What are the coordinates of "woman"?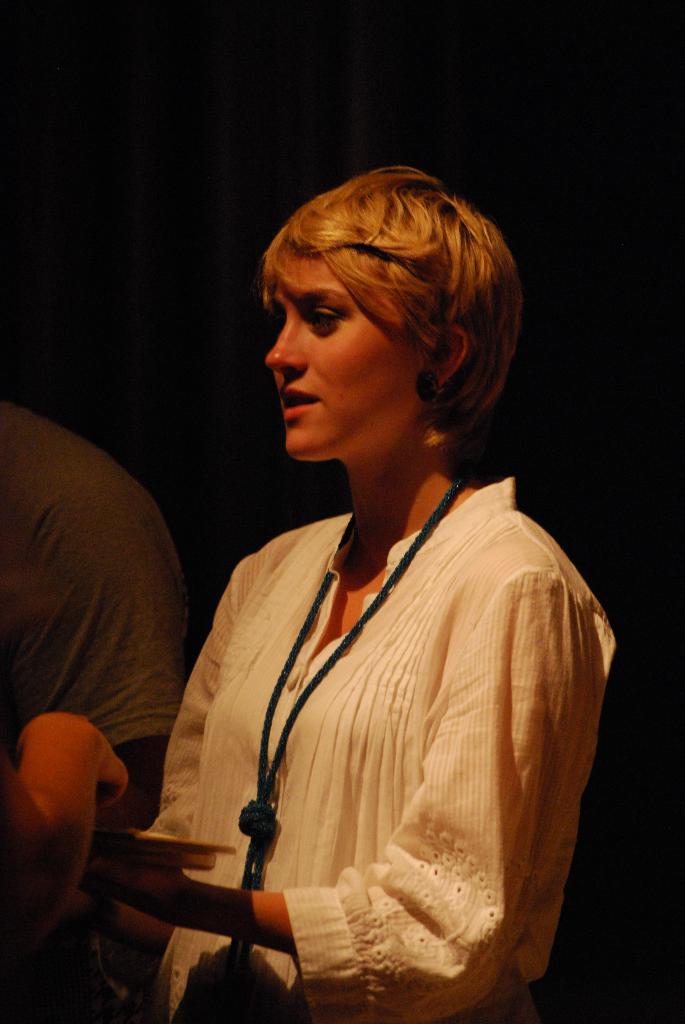
<region>129, 132, 588, 1023</region>.
